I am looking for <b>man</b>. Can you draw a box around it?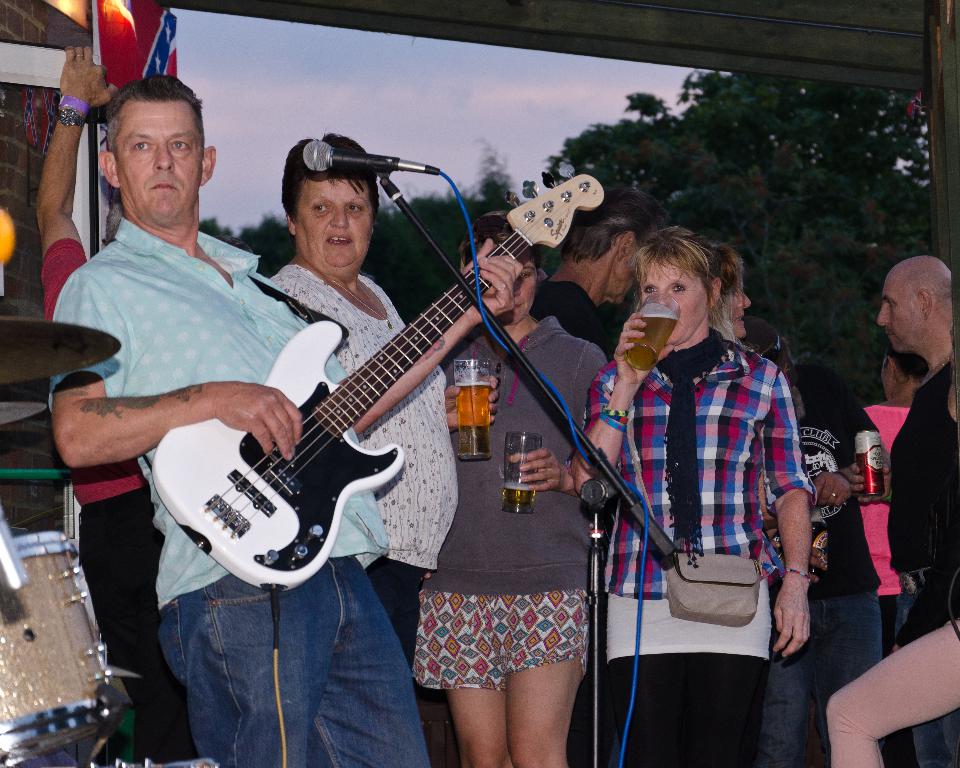
Sure, the bounding box is box(47, 78, 525, 767).
